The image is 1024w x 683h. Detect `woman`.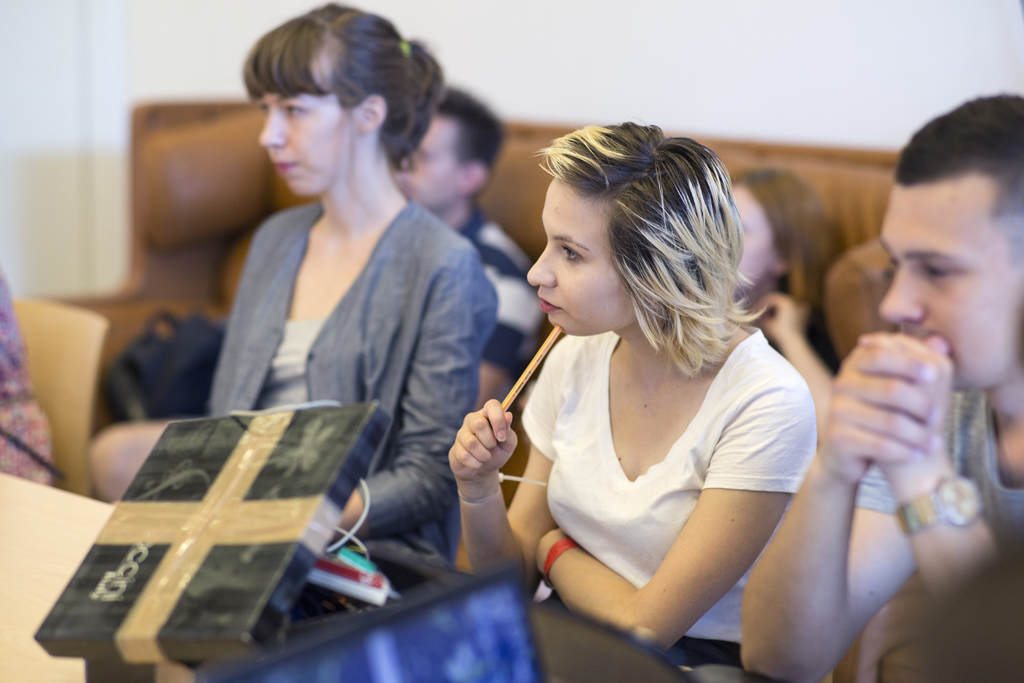
Detection: {"x1": 447, "y1": 114, "x2": 822, "y2": 682}.
